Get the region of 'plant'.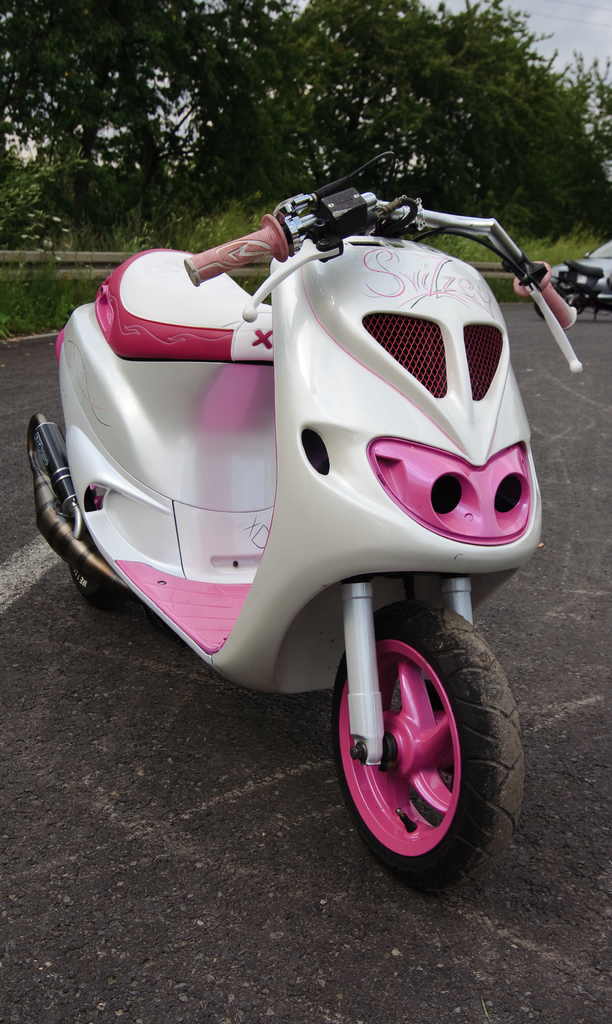
region(421, 211, 510, 277).
